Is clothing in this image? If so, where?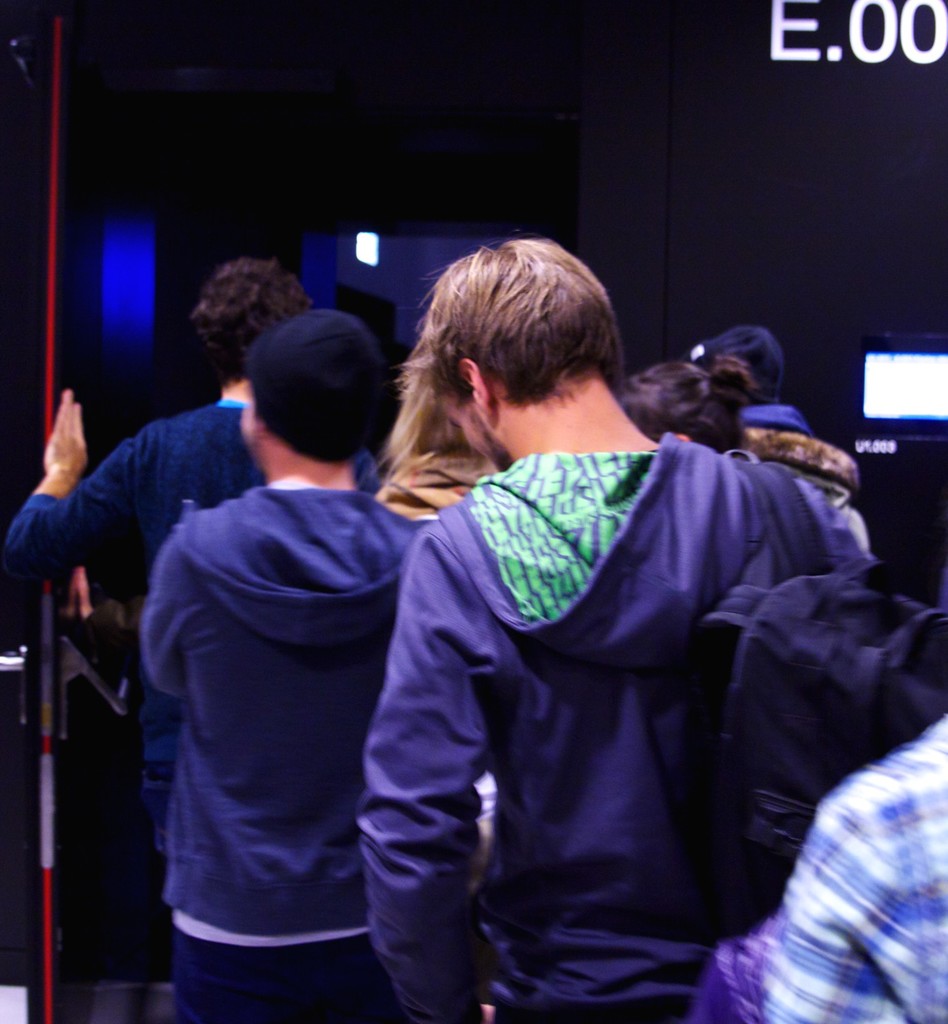
Yes, at region(377, 453, 909, 1023).
